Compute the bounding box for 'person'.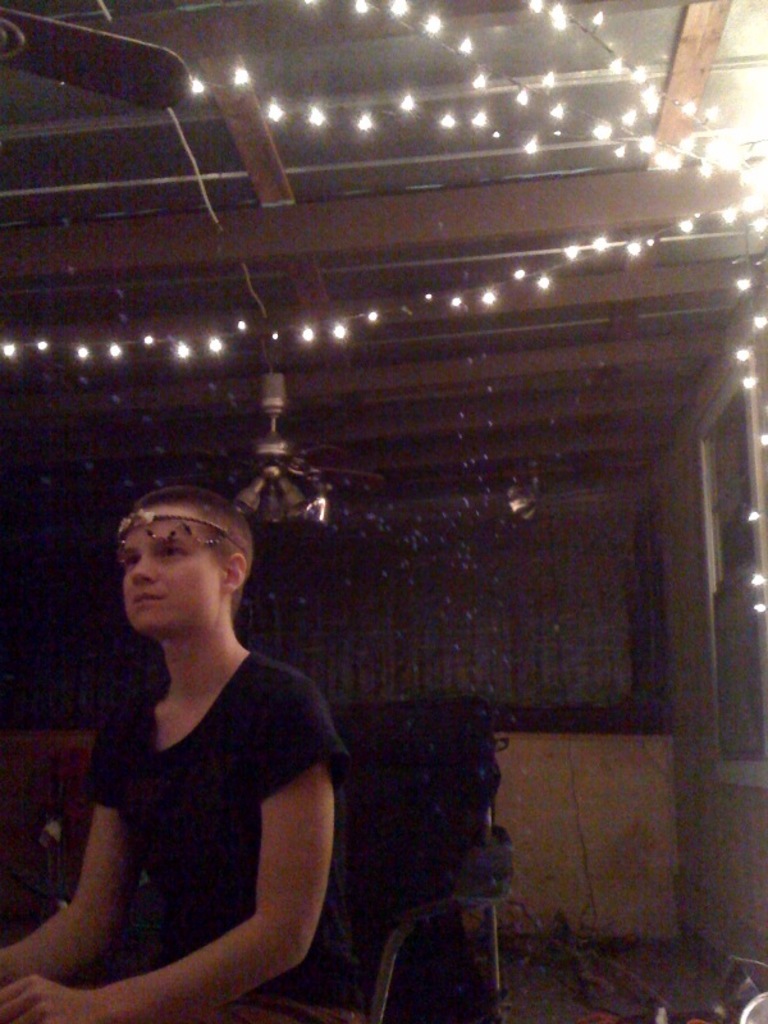
(x1=0, y1=494, x2=344, y2=1023).
